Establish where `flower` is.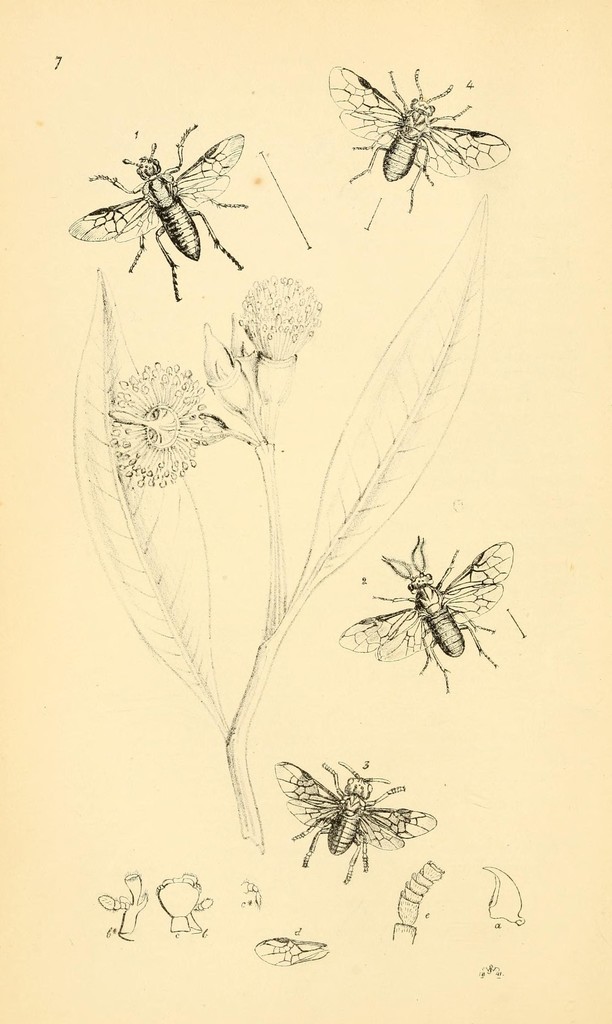
Established at pyautogui.locateOnScreen(106, 362, 218, 496).
